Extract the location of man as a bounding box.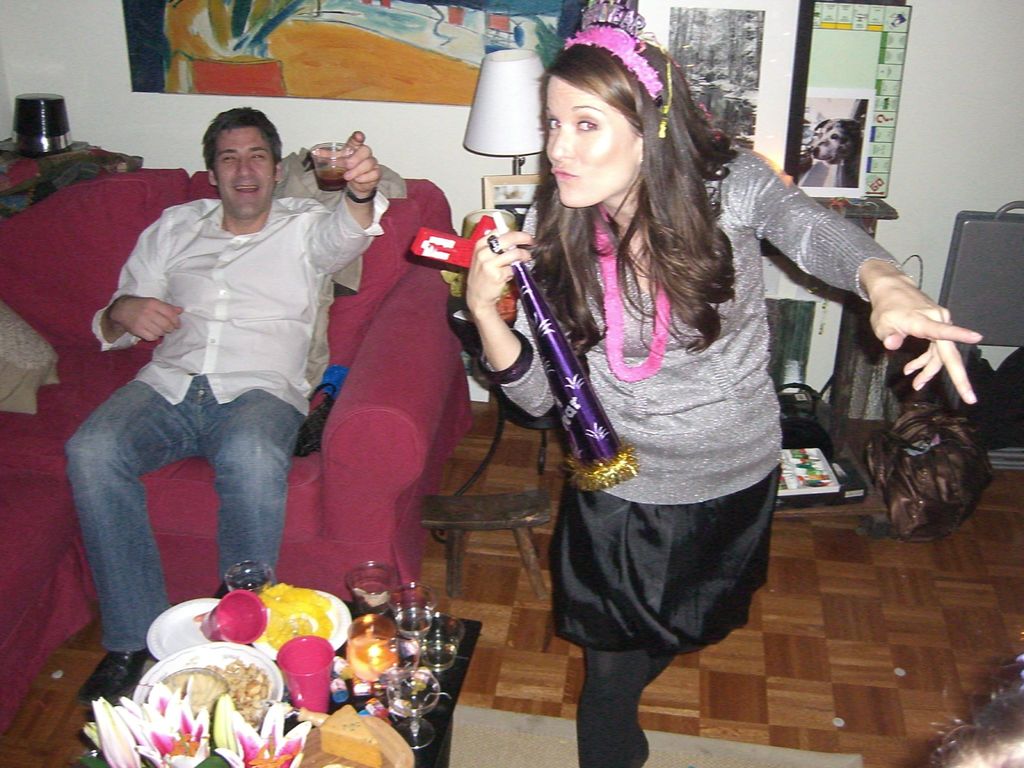
detection(71, 104, 383, 669).
